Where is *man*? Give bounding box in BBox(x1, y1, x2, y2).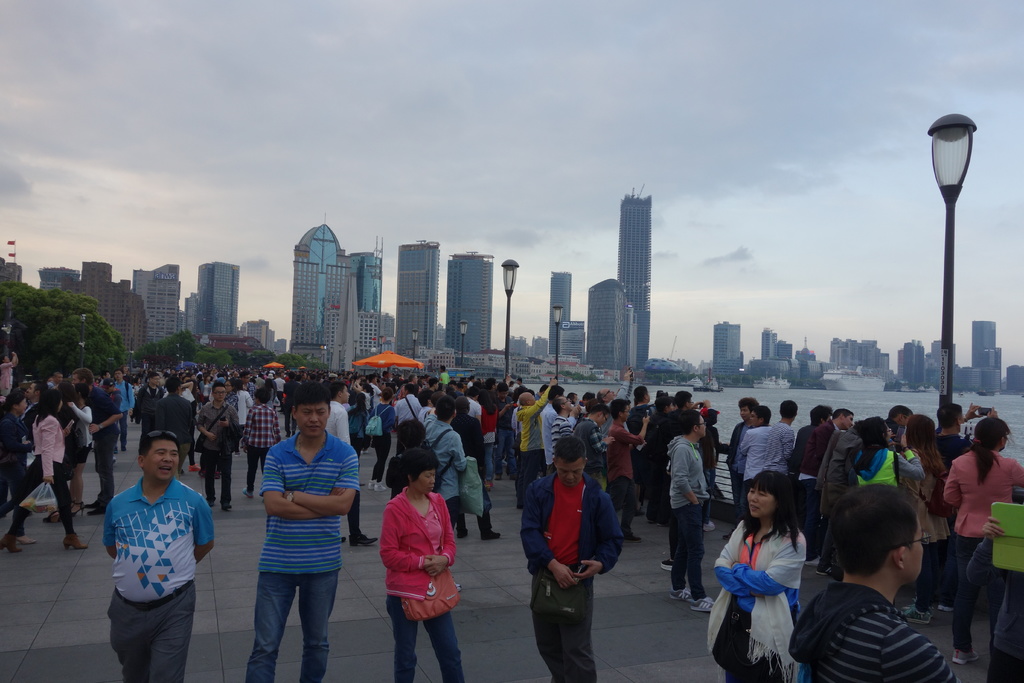
BBox(517, 434, 627, 682).
